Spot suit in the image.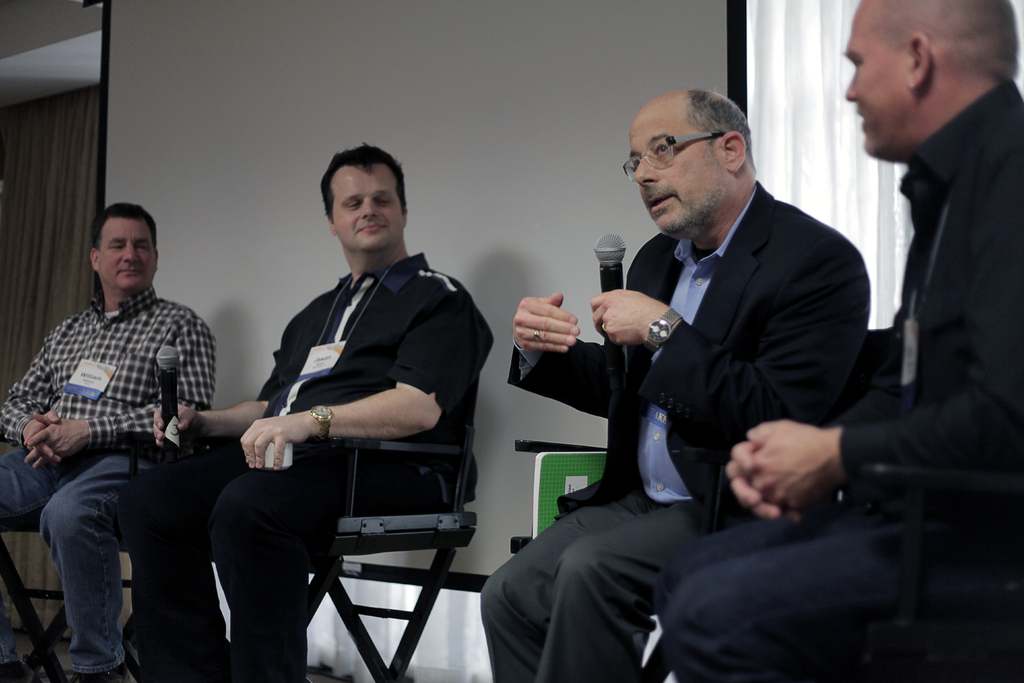
suit found at rect(511, 178, 868, 534).
